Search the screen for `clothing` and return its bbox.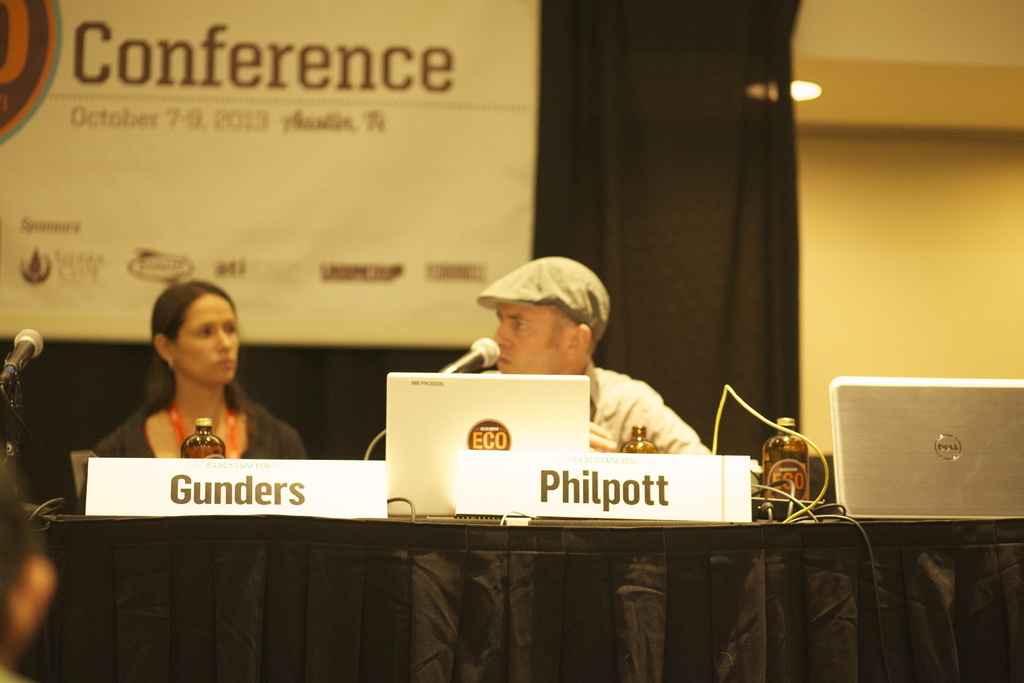
Found: pyautogui.locateOnScreen(95, 391, 307, 465).
